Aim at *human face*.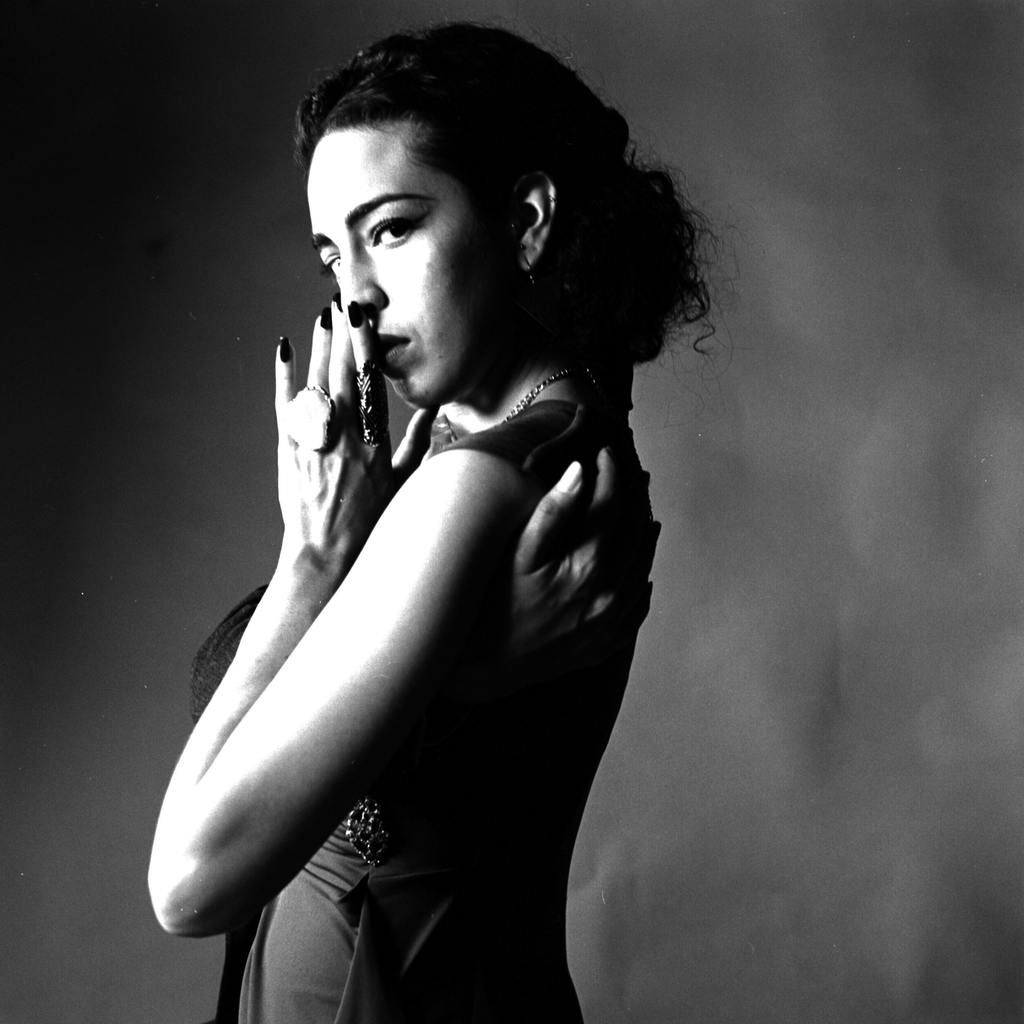
Aimed at BBox(305, 116, 531, 413).
